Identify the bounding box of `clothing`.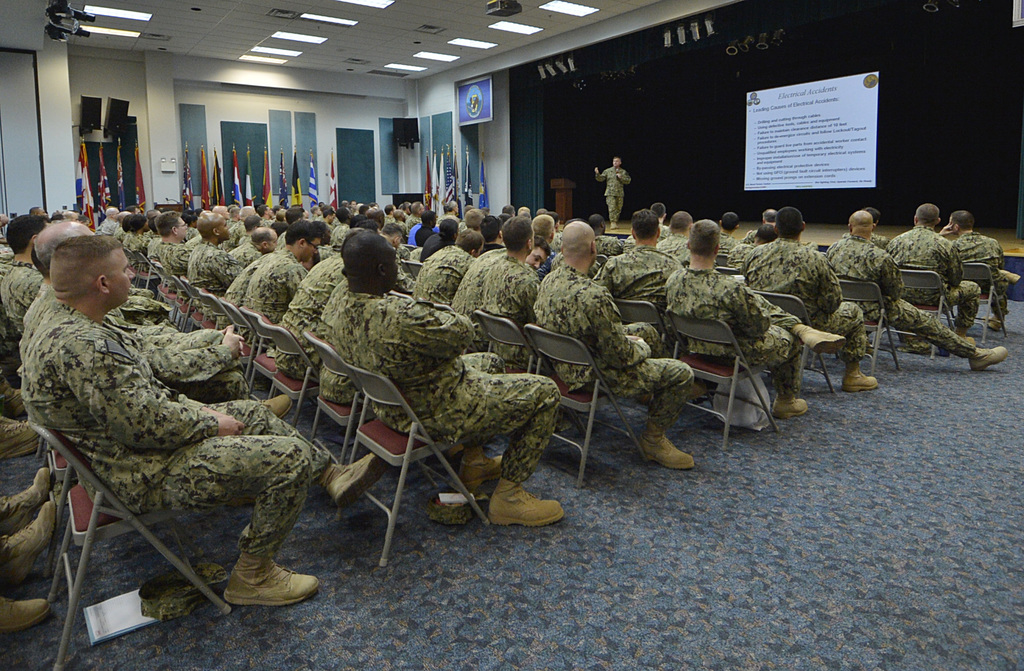
{"x1": 47, "y1": 288, "x2": 252, "y2": 393}.
